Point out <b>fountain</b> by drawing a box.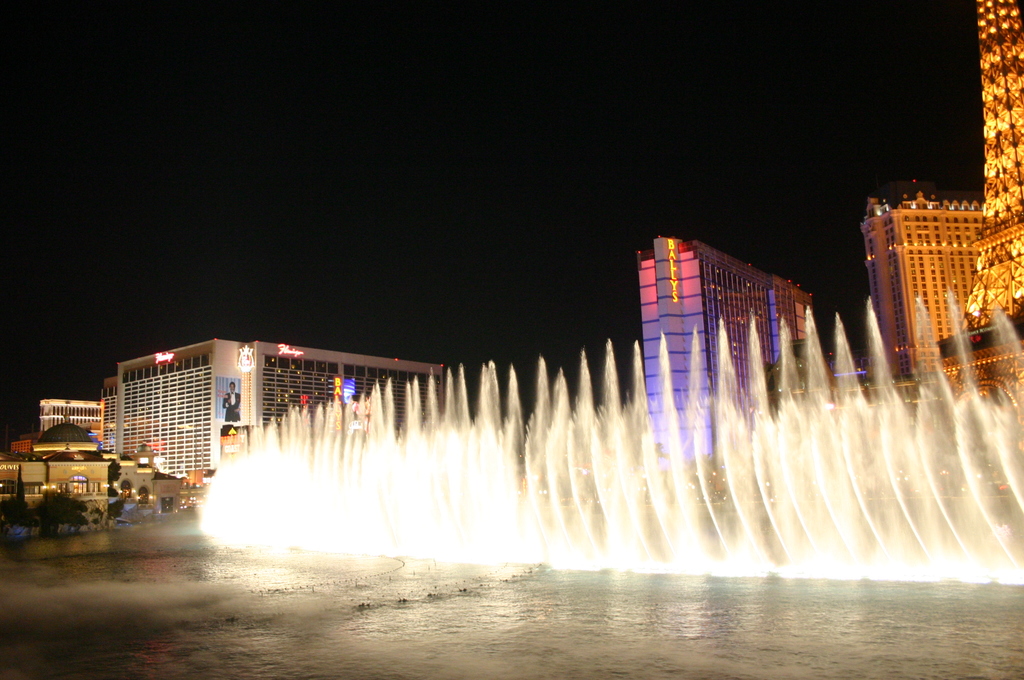
box(113, 223, 1012, 585).
